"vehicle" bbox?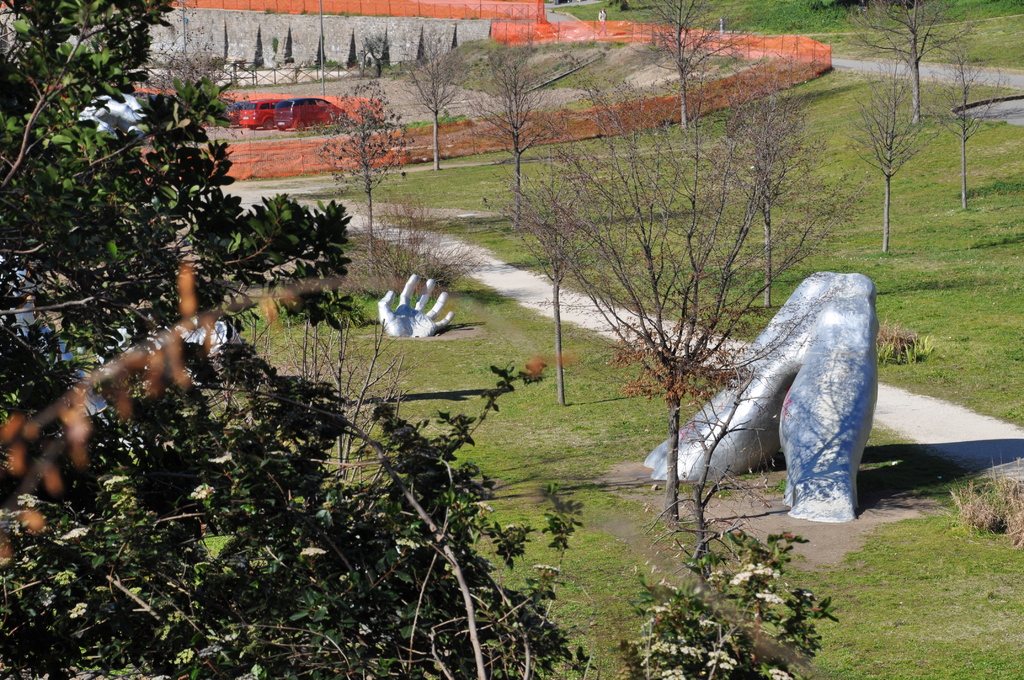
locate(79, 88, 147, 138)
